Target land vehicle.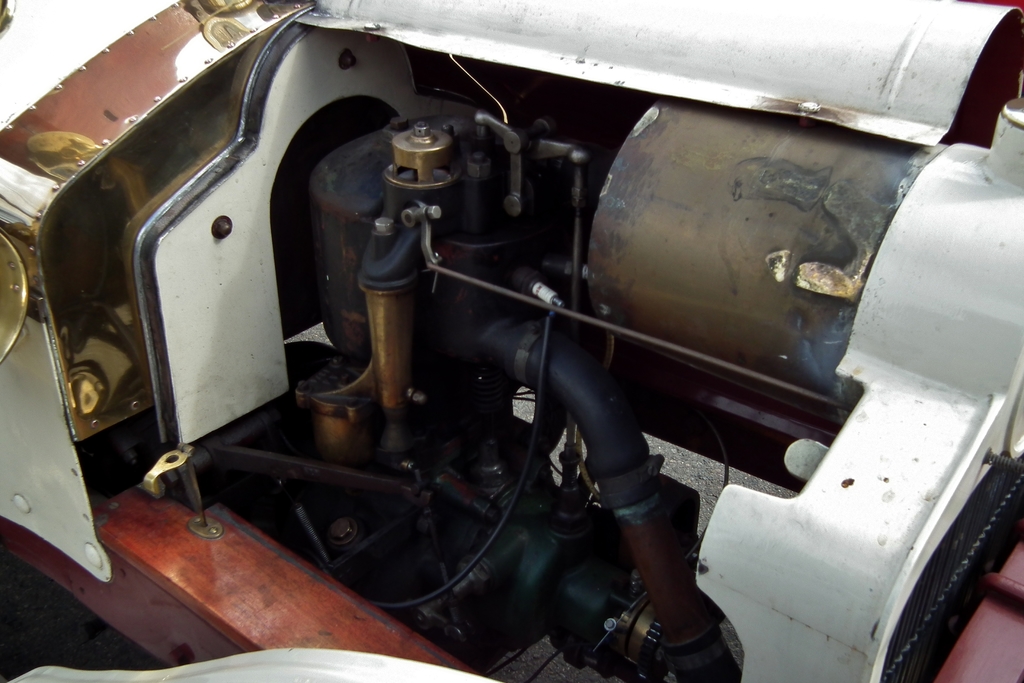
Target region: x1=10 y1=0 x2=972 y2=671.
